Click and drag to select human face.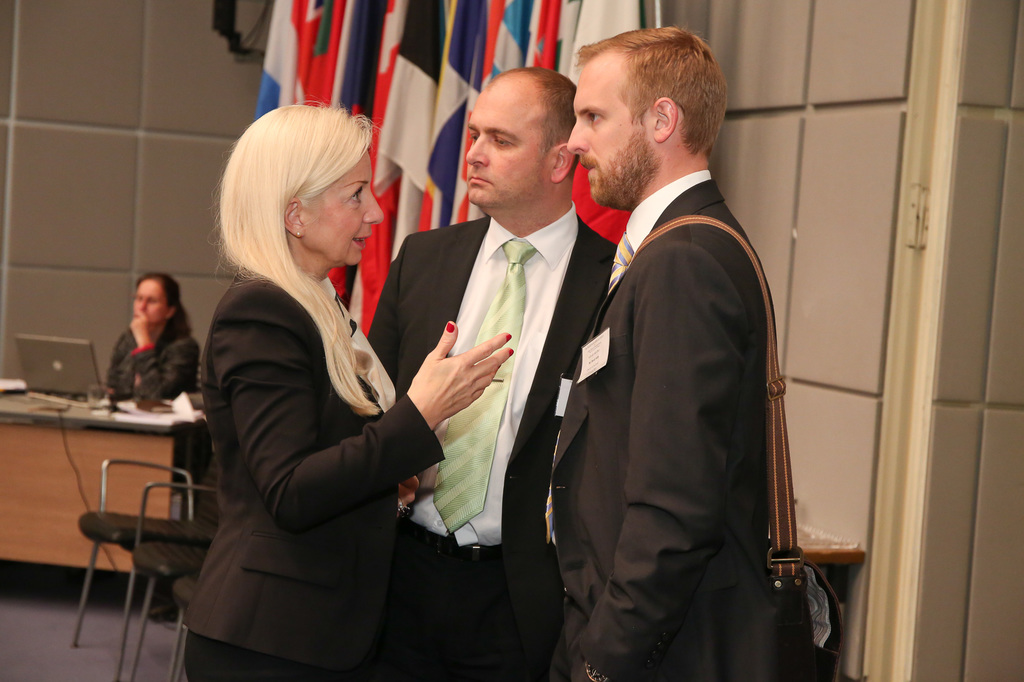
Selection: x1=465, y1=79, x2=550, y2=205.
